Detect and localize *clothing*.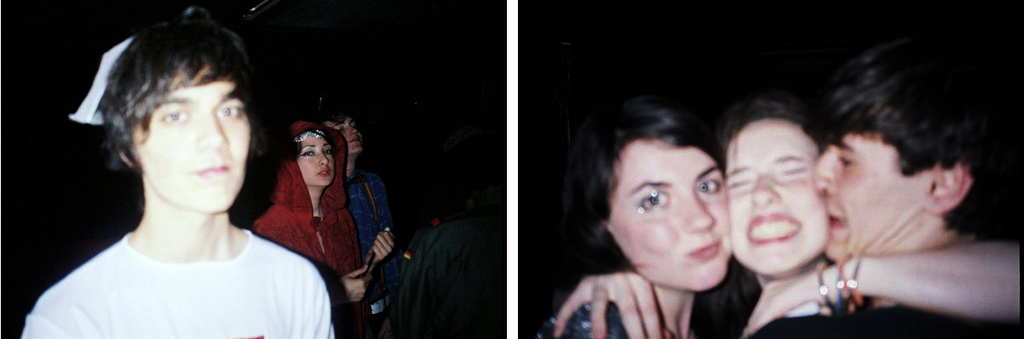
Localized at [249,125,362,286].
